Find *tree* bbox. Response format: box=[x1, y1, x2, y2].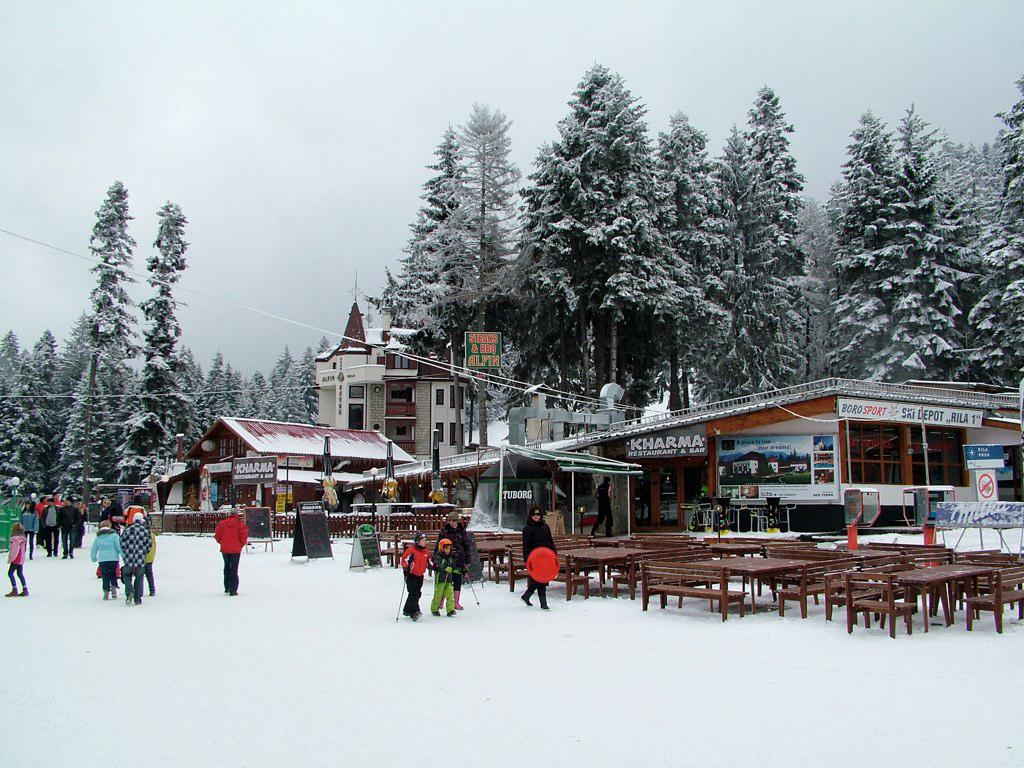
box=[56, 350, 112, 493].
